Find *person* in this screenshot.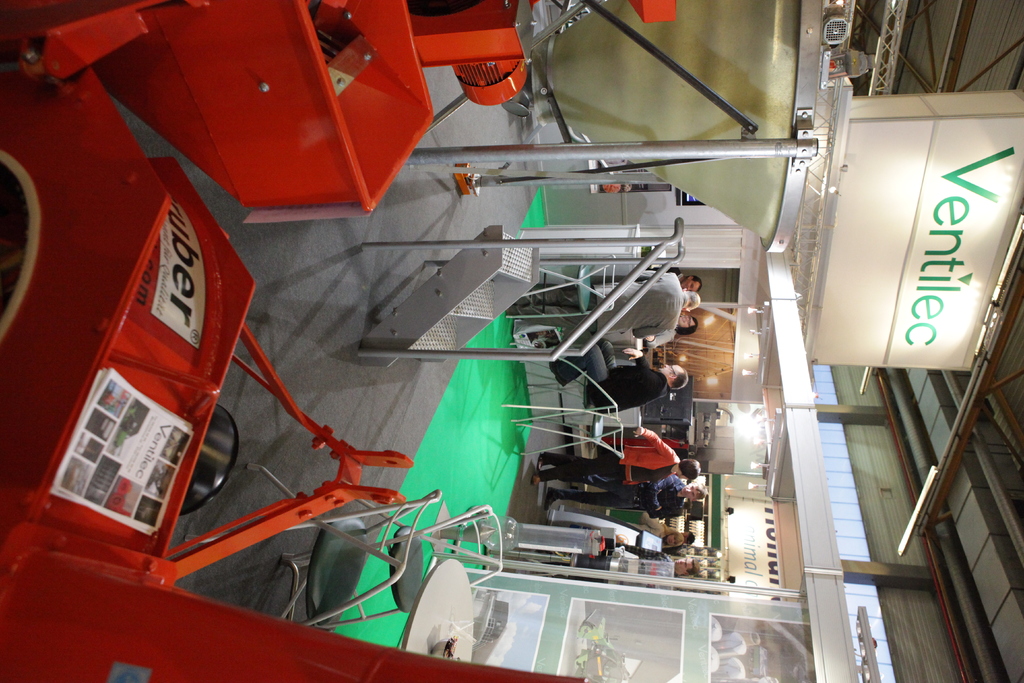
The bounding box for *person* is [494,260,704,333].
